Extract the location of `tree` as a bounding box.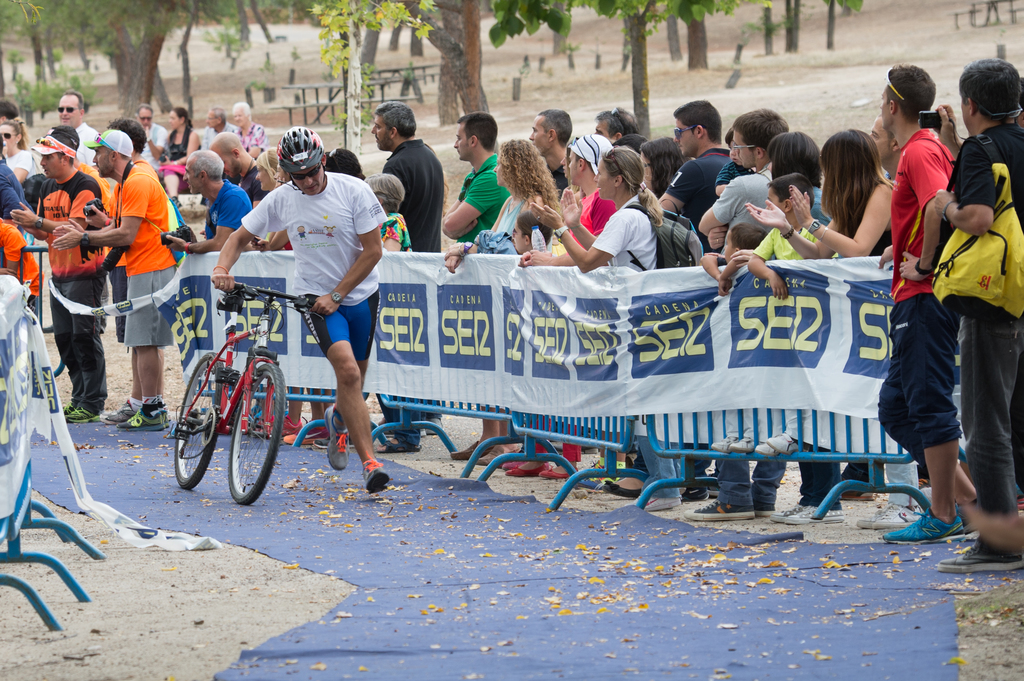
764,0,778,44.
